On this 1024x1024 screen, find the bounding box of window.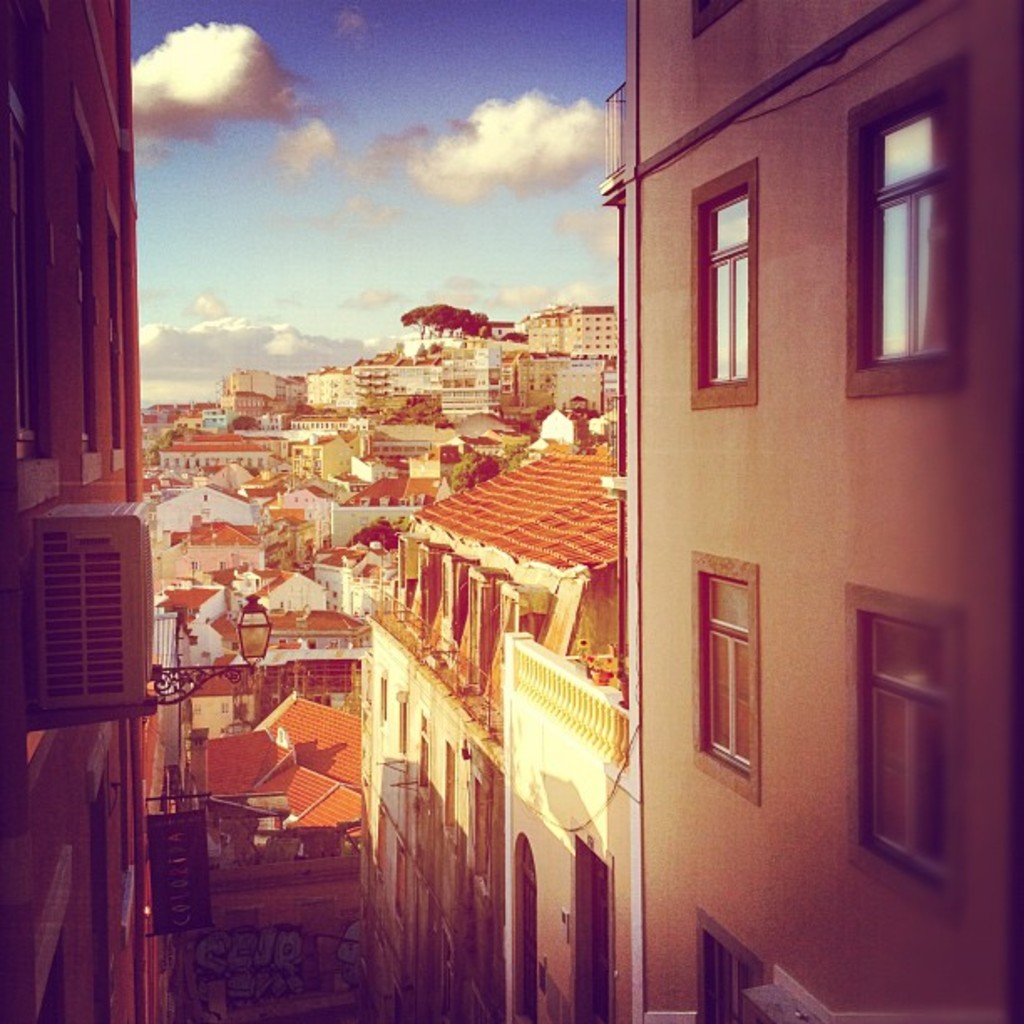
Bounding box: bbox=[694, 562, 763, 810].
